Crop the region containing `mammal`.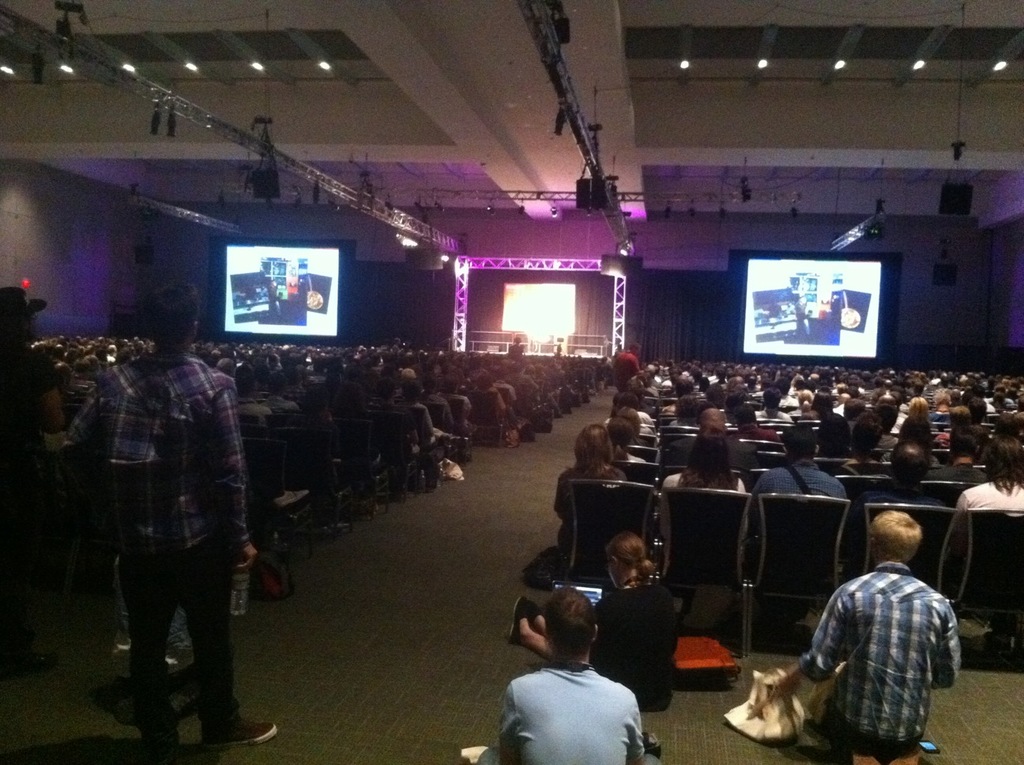
Crop region: {"left": 507, "top": 533, "right": 677, "bottom": 712}.
